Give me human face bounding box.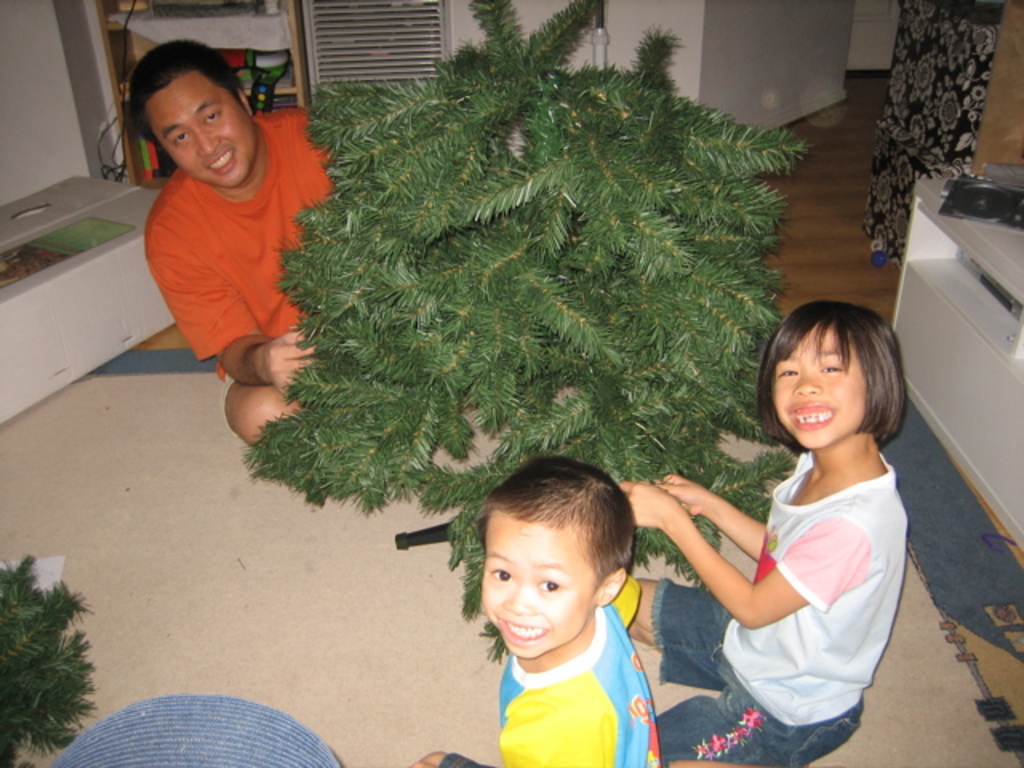
bbox=[482, 512, 603, 656].
